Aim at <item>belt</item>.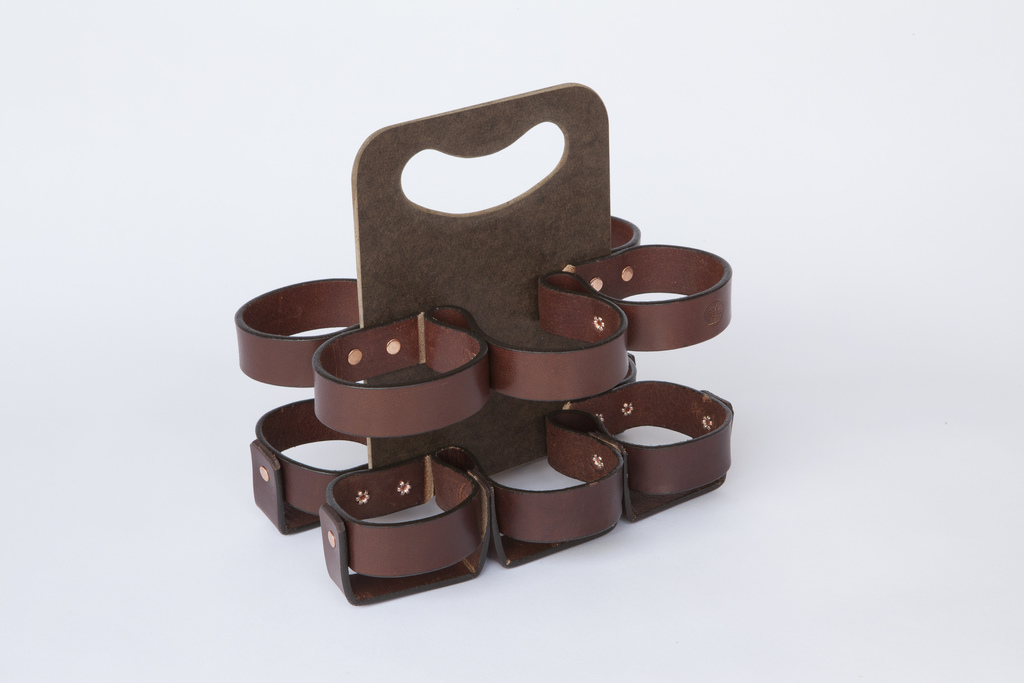
Aimed at (215,249,754,606).
